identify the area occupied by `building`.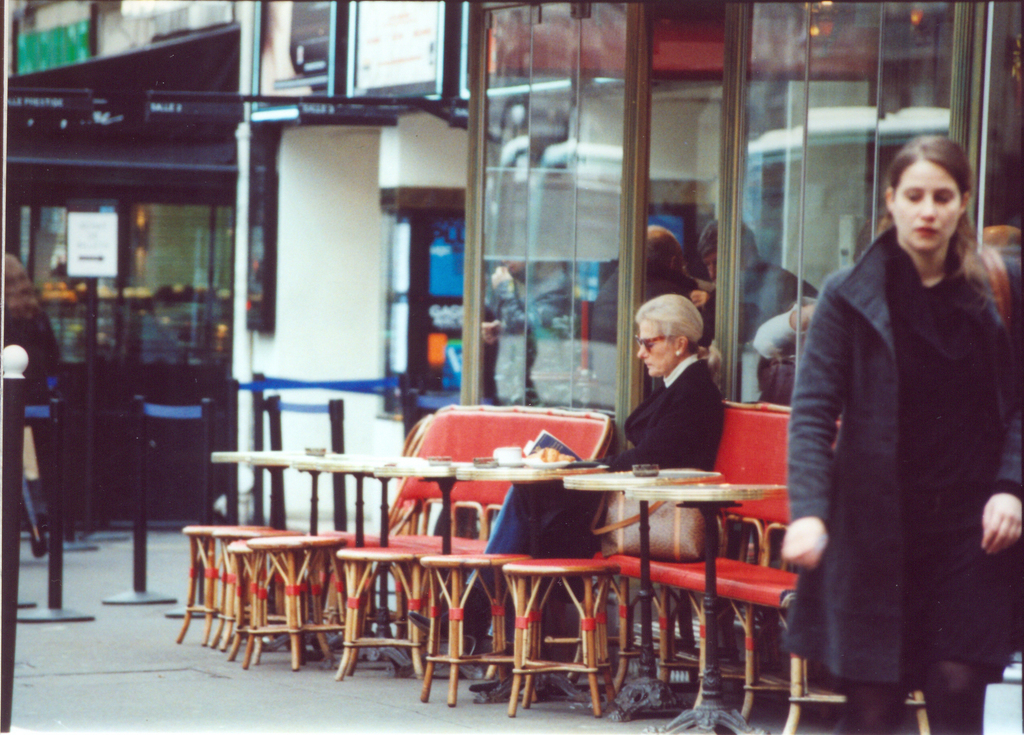
Area: {"x1": 4, "y1": 0, "x2": 466, "y2": 594}.
